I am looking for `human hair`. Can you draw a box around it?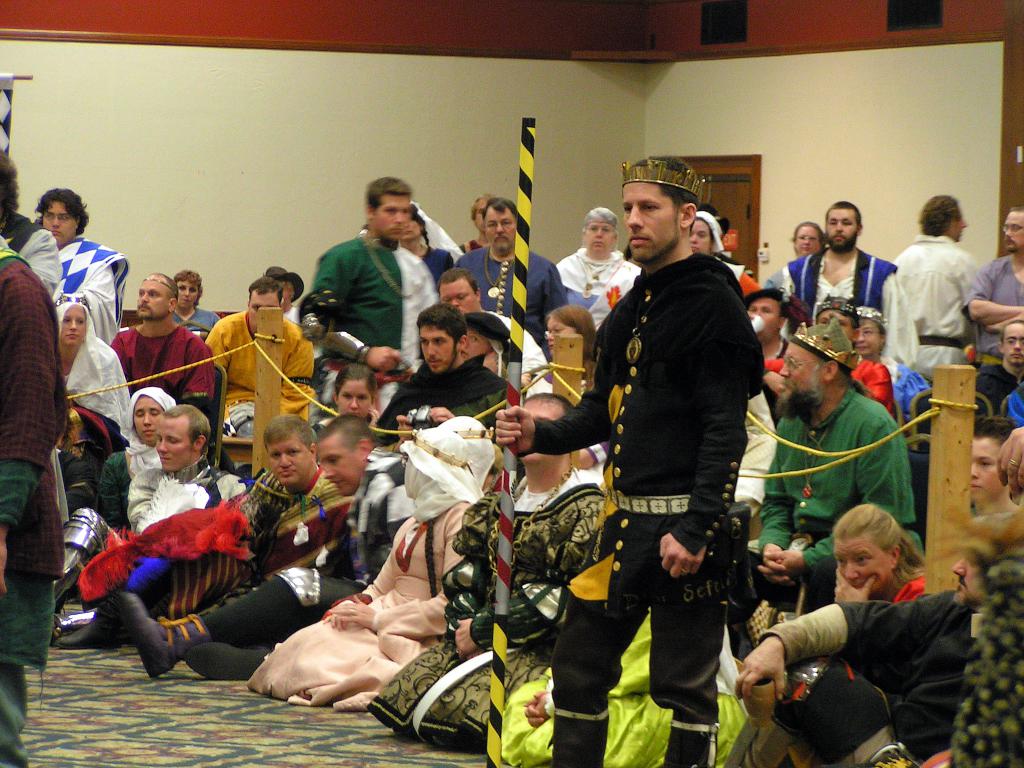
Sure, the bounding box is bbox=[166, 403, 210, 450].
